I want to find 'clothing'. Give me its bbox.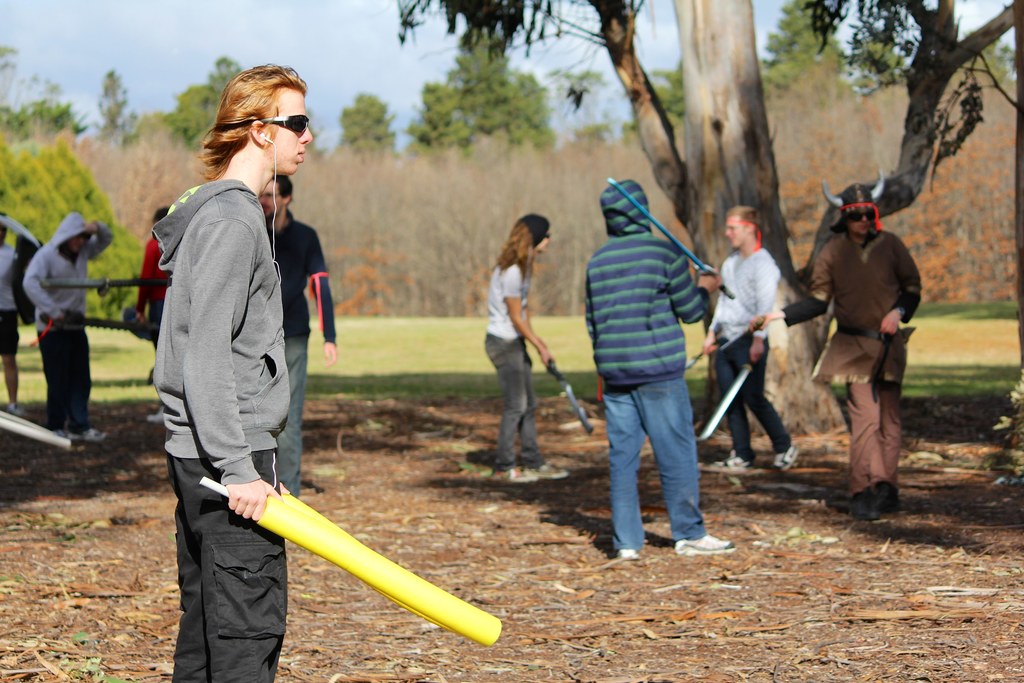
{"left": 145, "top": 170, "right": 292, "bottom": 682}.
